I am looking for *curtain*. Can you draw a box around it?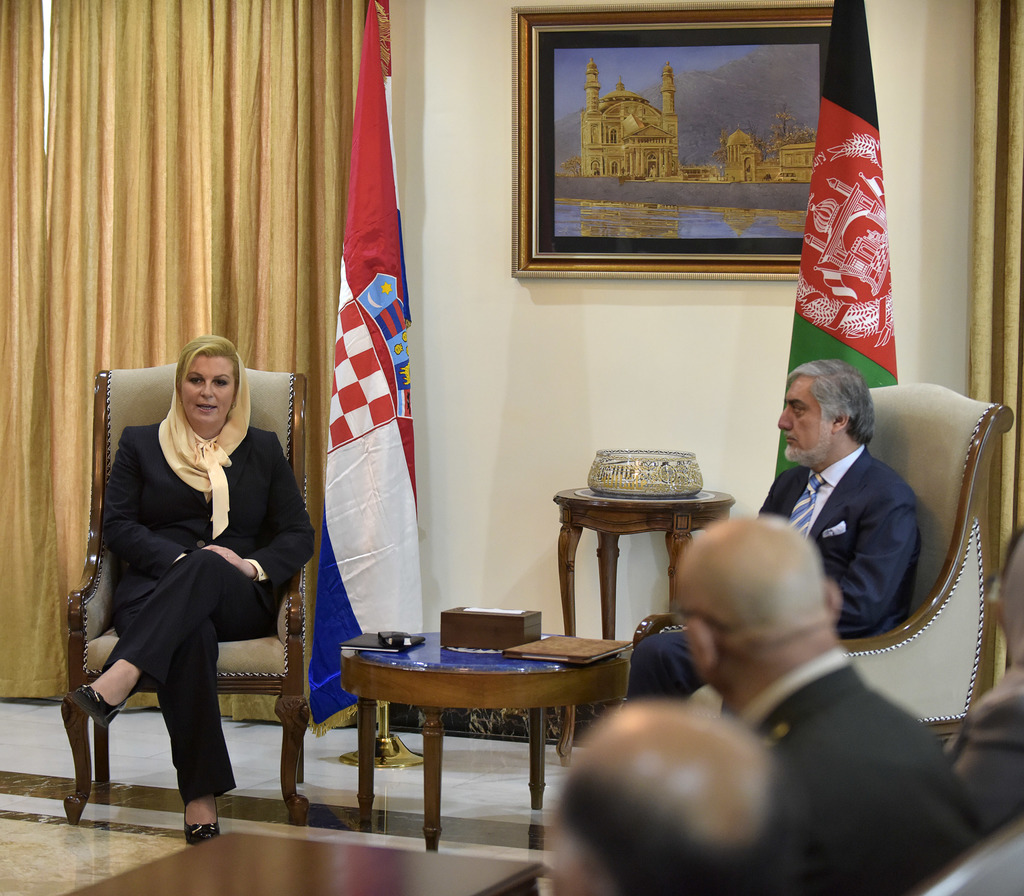
Sure, the bounding box is rect(961, 0, 1023, 680).
